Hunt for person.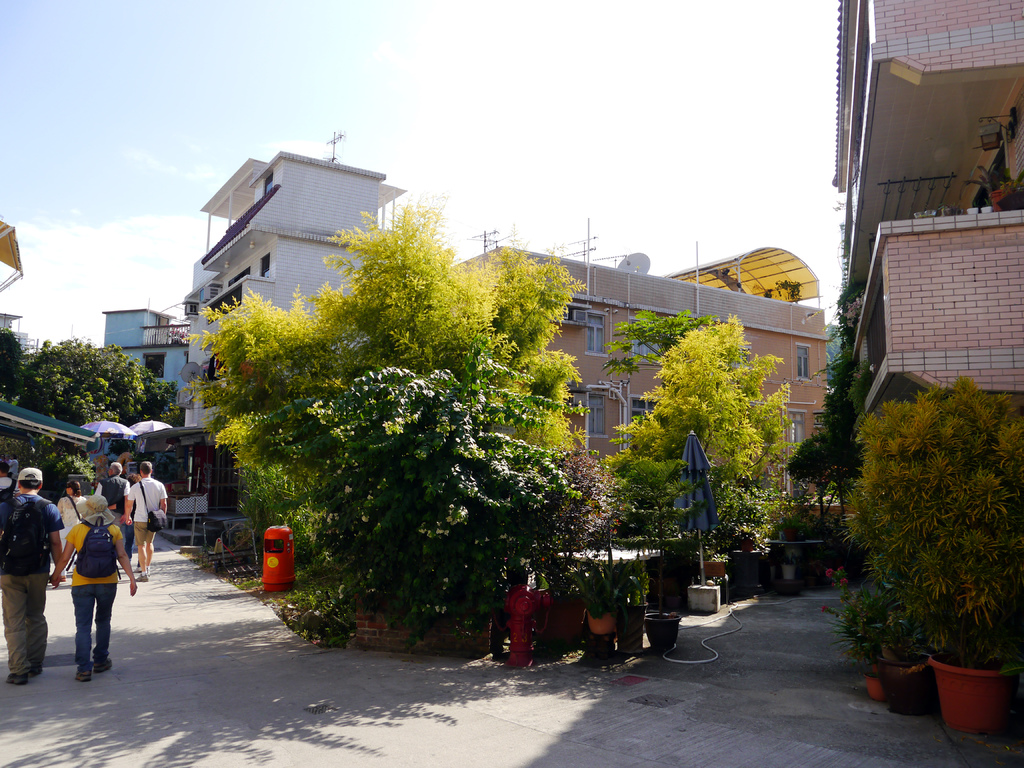
Hunted down at 0, 457, 17, 519.
